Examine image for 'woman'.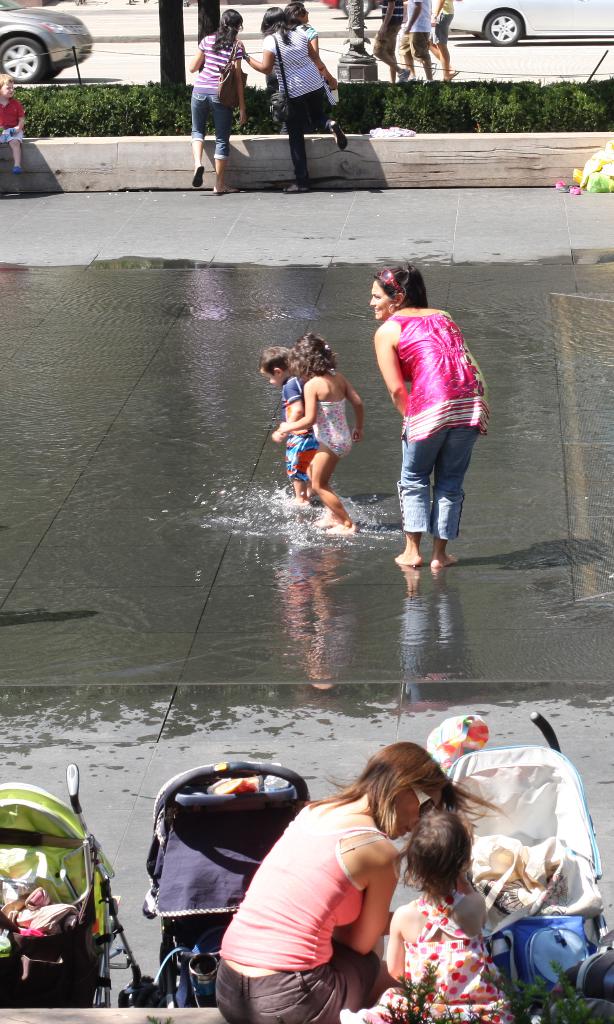
Examination result: x1=364, y1=250, x2=495, y2=580.
